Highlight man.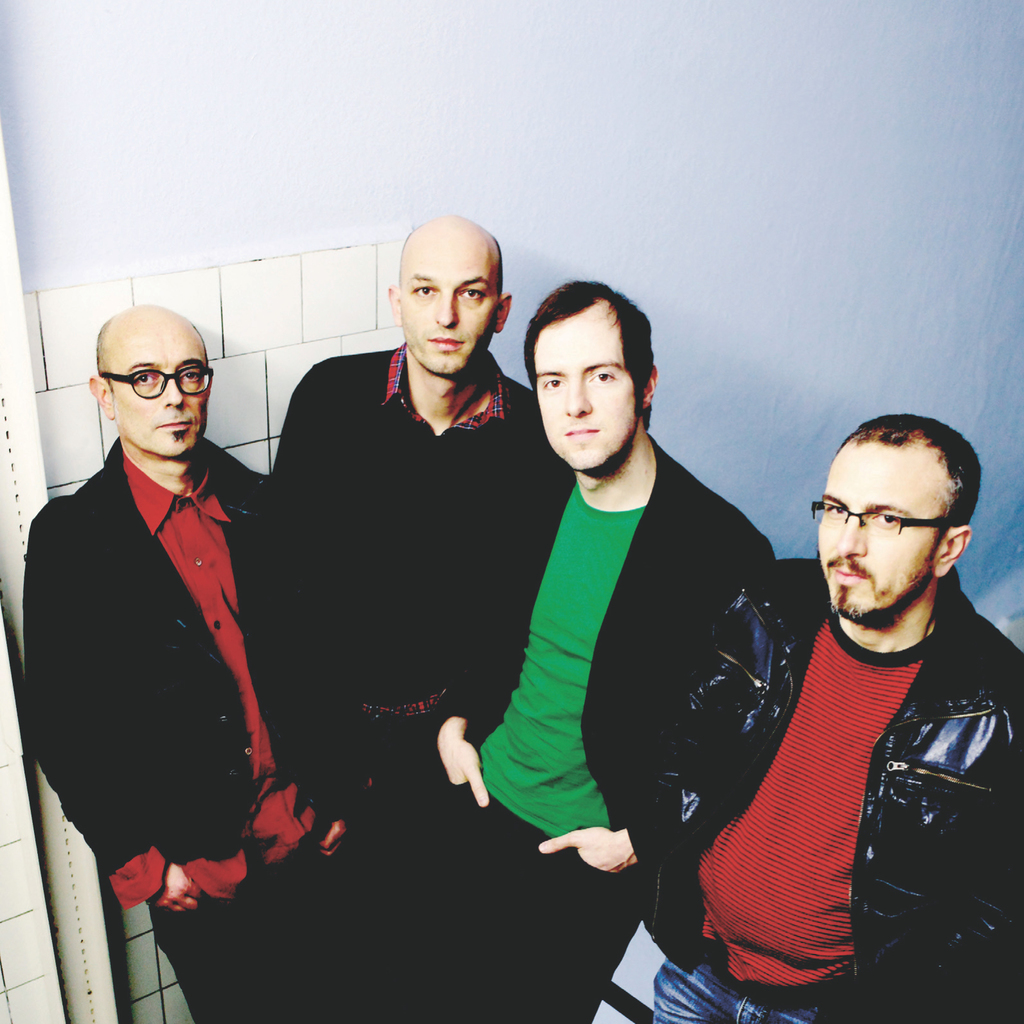
Highlighted region: bbox(429, 272, 780, 1021).
